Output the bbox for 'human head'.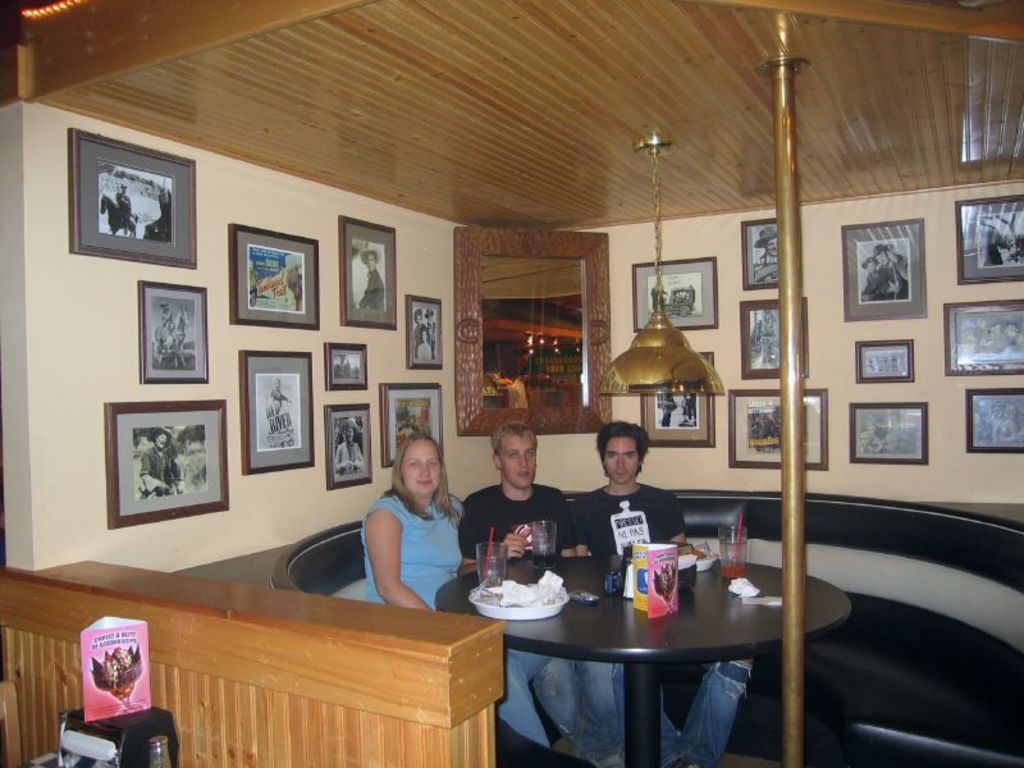
box=[362, 256, 384, 269].
